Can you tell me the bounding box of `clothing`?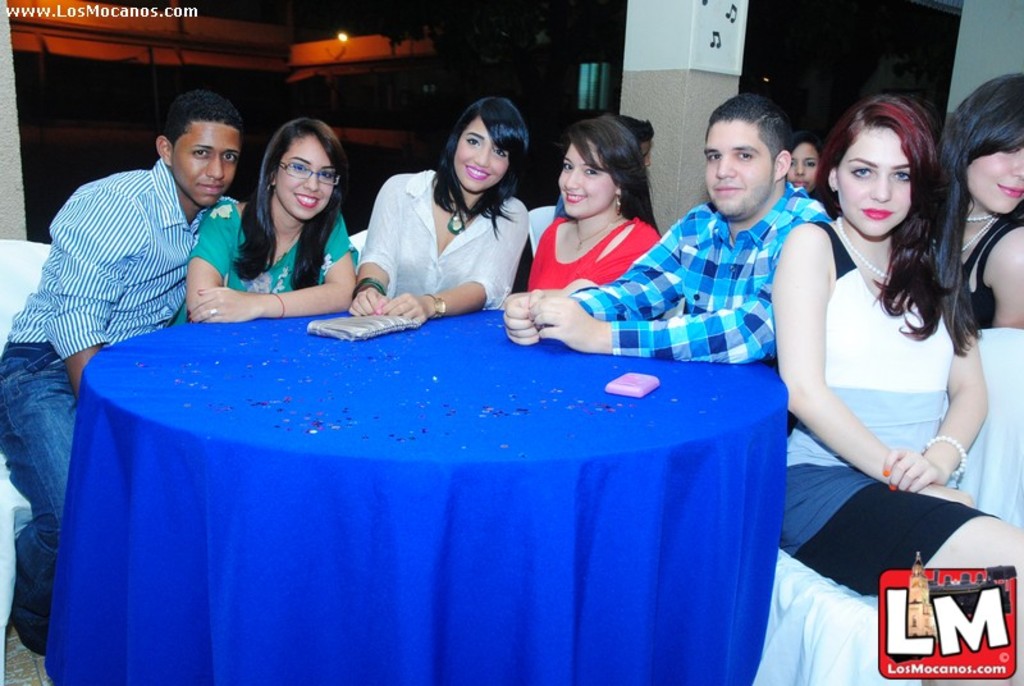
locate(521, 218, 660, 296).
